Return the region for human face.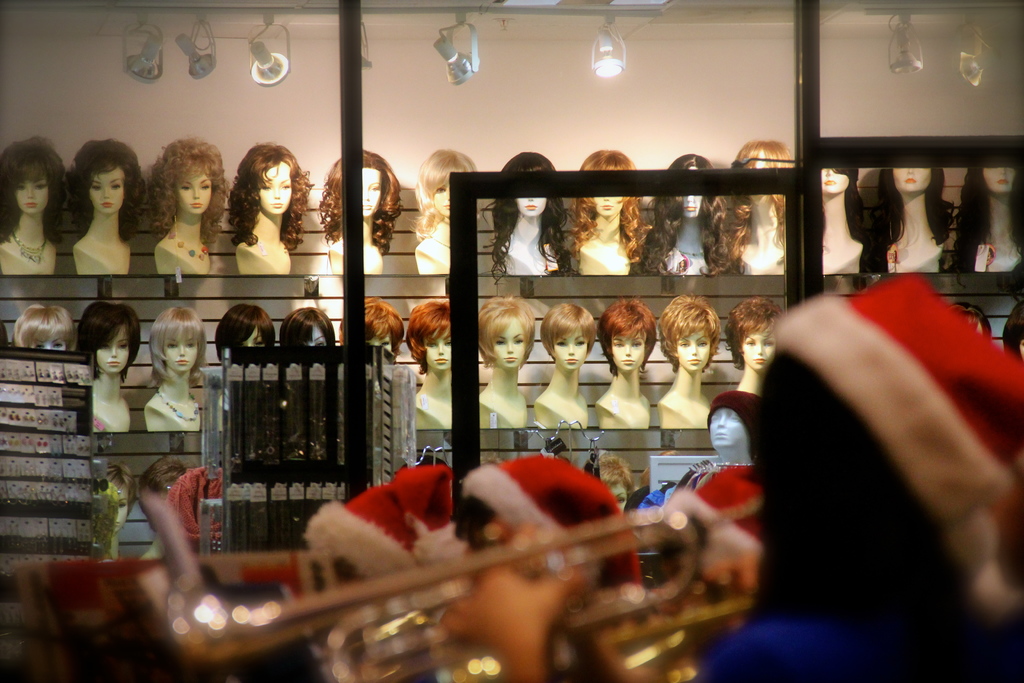
{"left": 610, "top": 333, "right": 645, "bottom": 372}.
